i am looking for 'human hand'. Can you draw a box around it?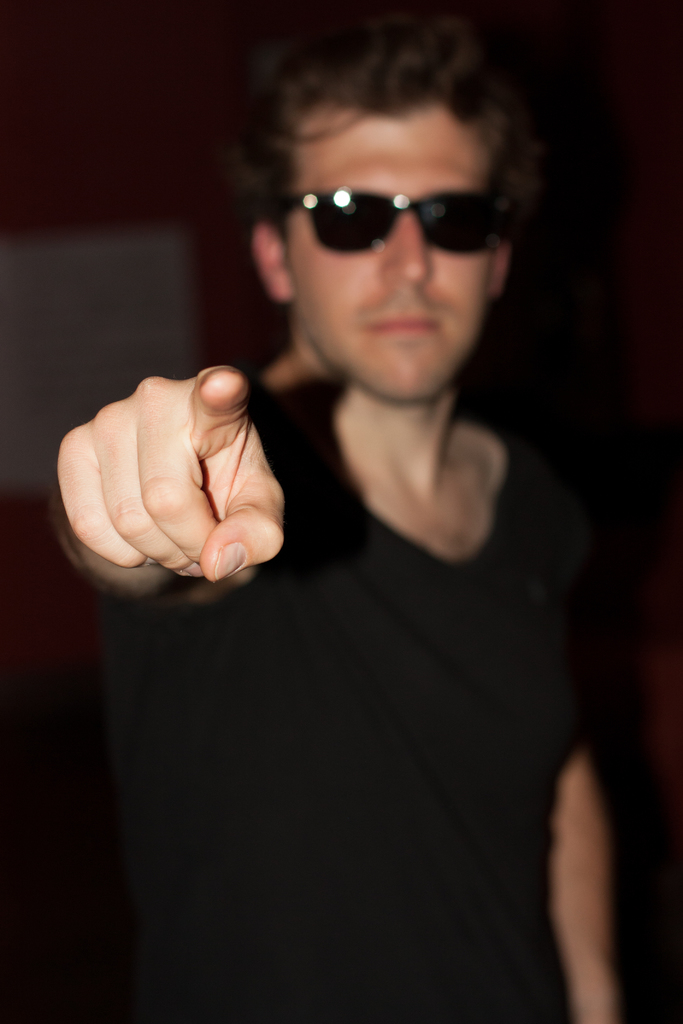
Sure, the bounding box is bbox=(45, 371, 295, 604).
